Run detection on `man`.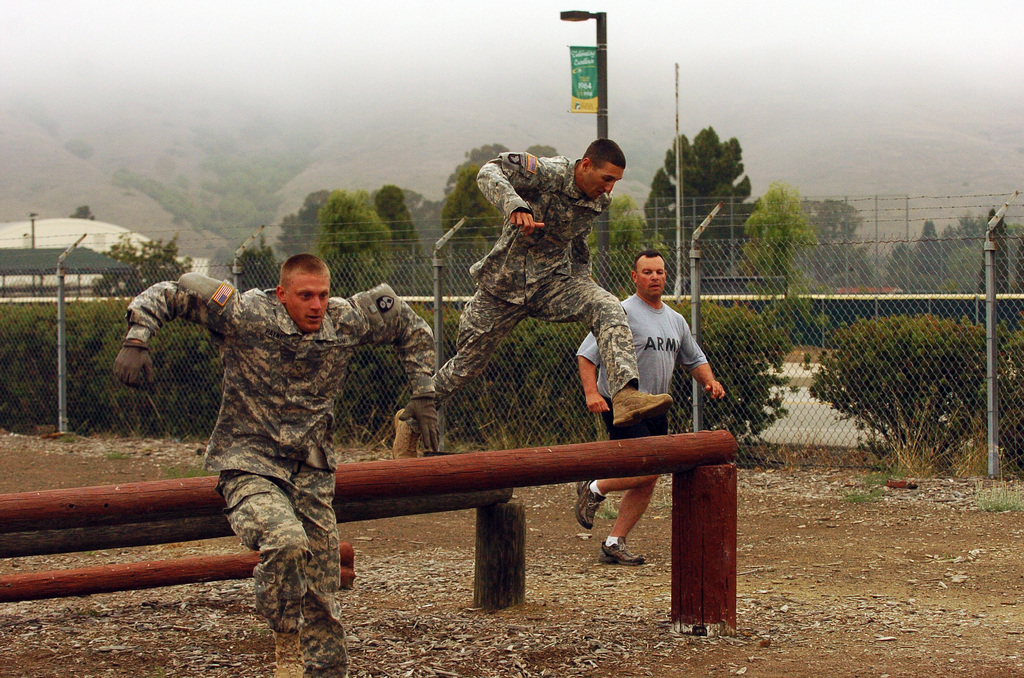
Result: [x1=387, y1=130, x2=678, y2=444].
